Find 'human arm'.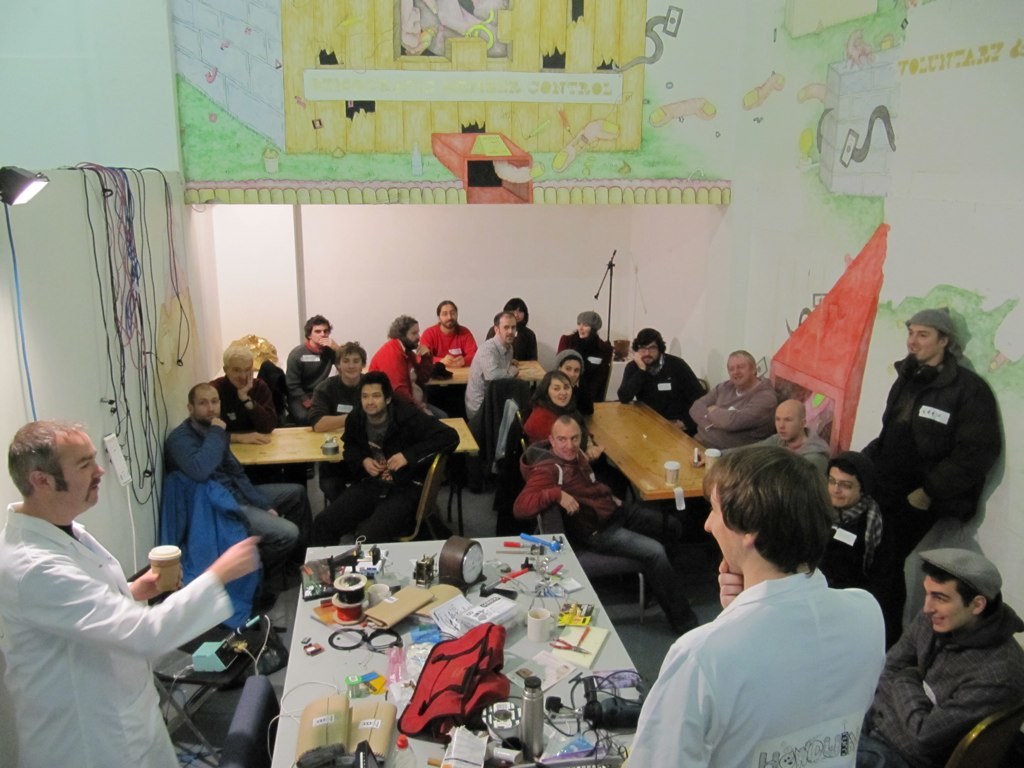
(left=413, top=330, right=455, bottom=369).
